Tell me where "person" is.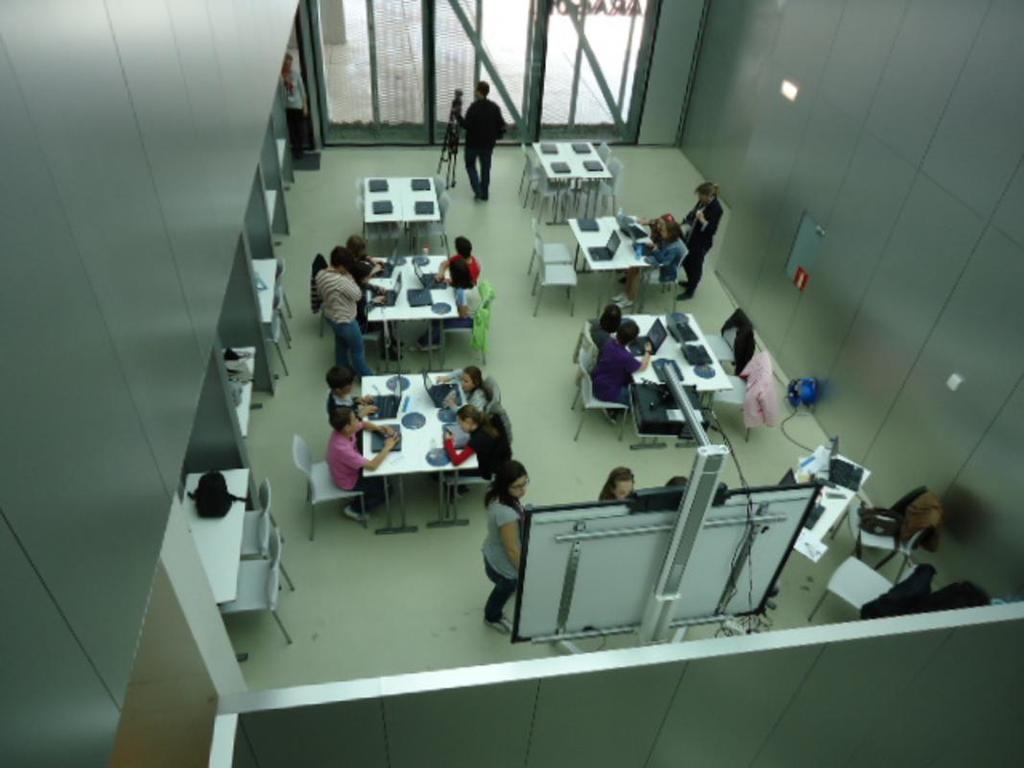
"person" is at (left=322, top=367, right=370, bottom=431).
